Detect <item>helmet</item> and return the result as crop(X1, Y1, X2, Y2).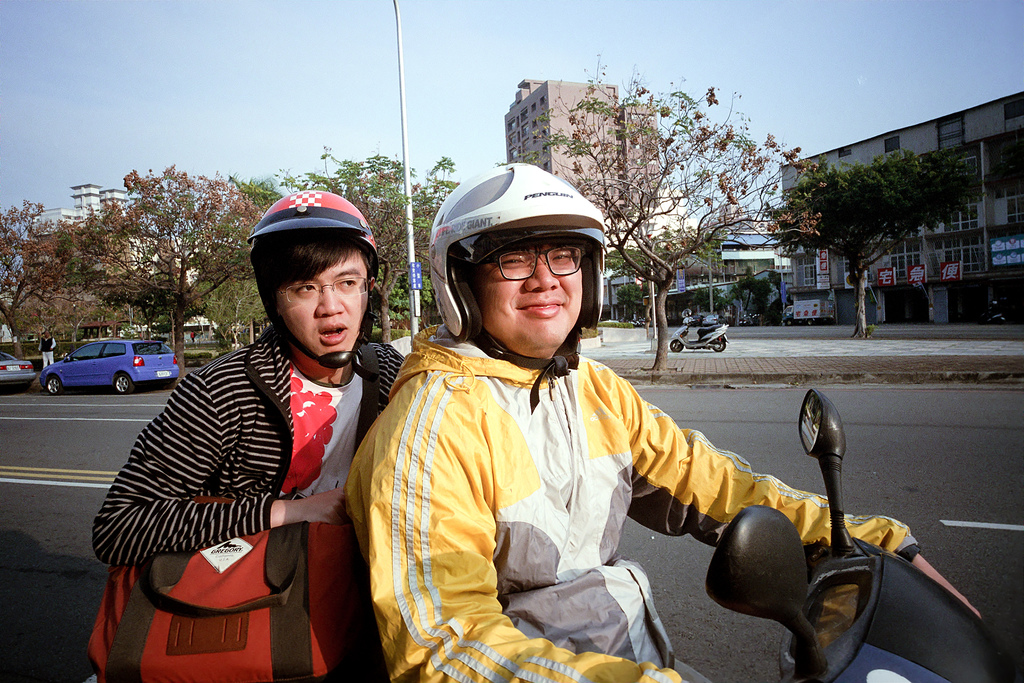
crop(241, 188, 387, 373).
